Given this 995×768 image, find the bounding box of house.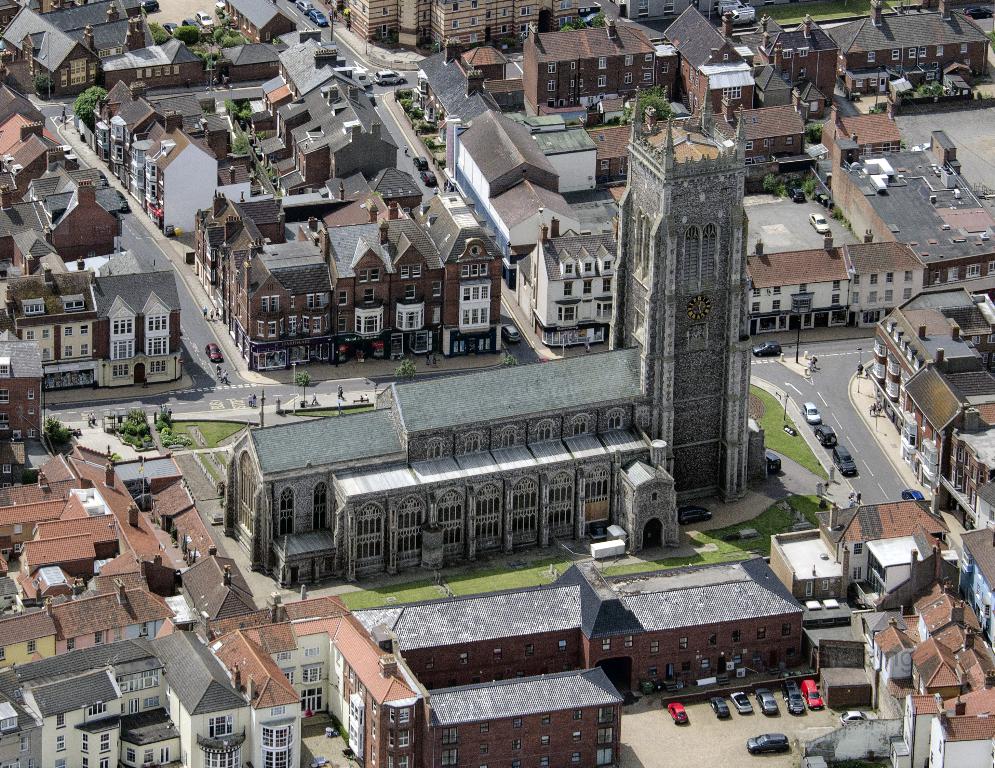
bbox=[222, 213, 328, 356].
